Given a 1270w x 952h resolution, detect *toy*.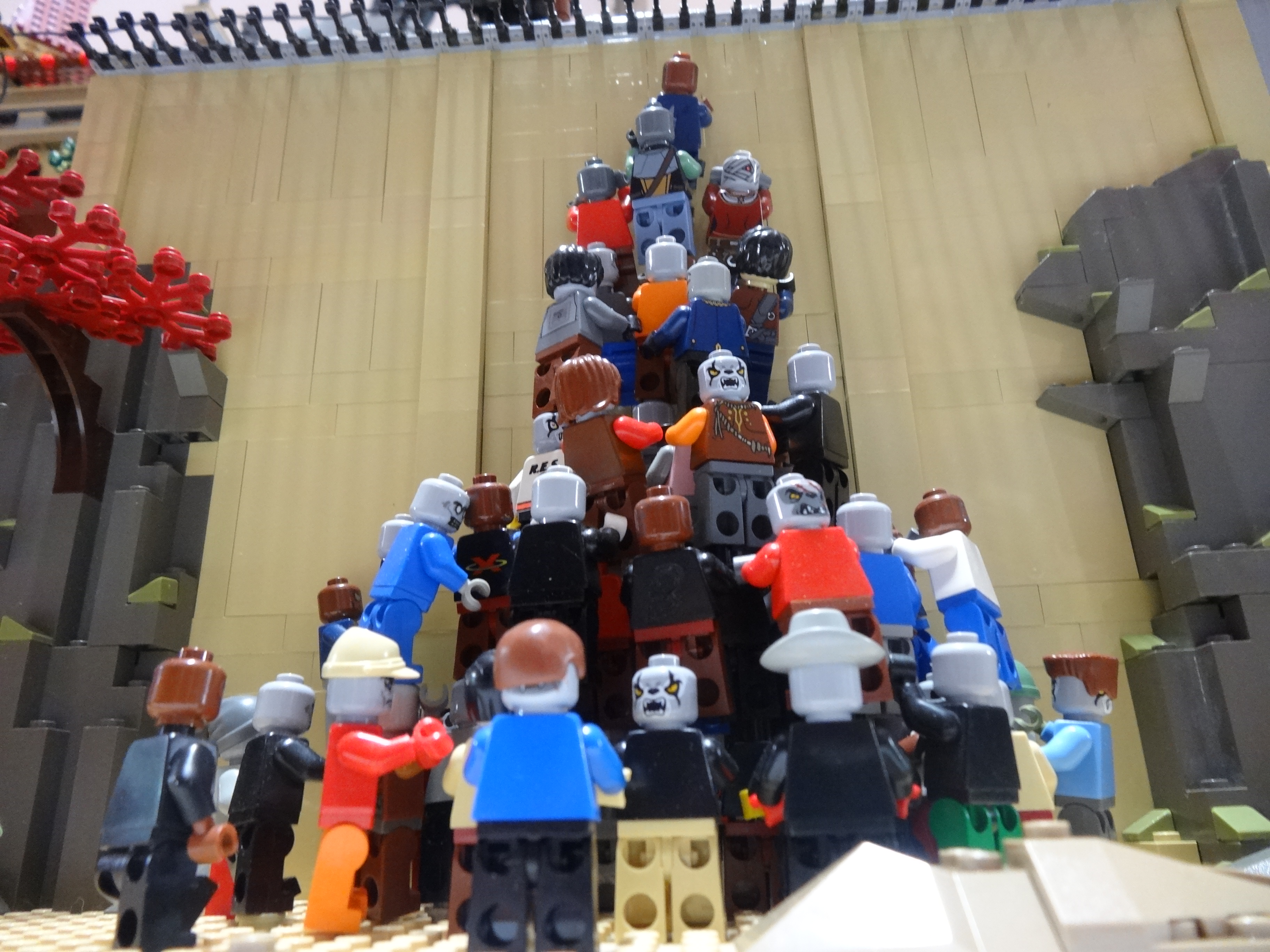
rect(197, 54, 222, 103).
